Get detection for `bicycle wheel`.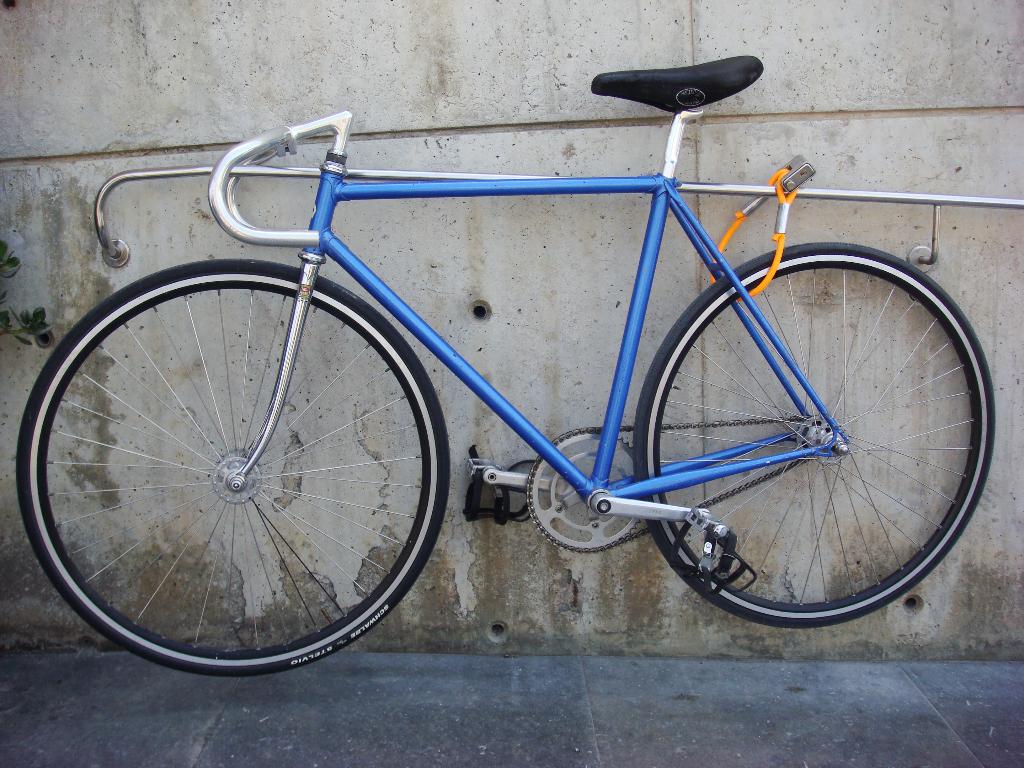
Detection: select_region(634, 241, 997, 630).
